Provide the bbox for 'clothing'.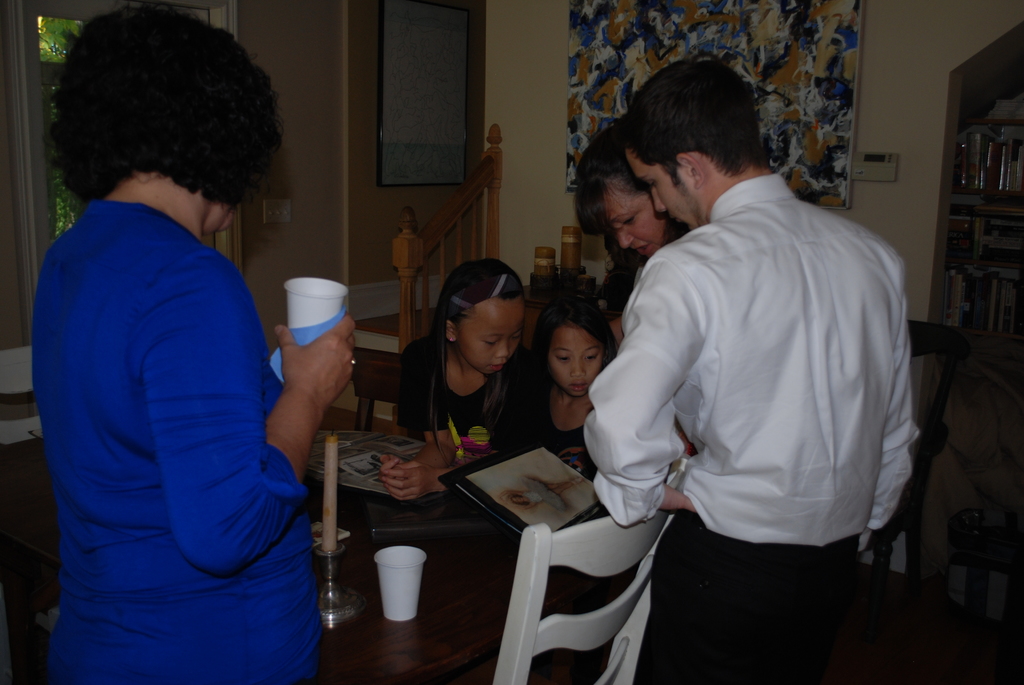
box(527, 382, 600, 485).
